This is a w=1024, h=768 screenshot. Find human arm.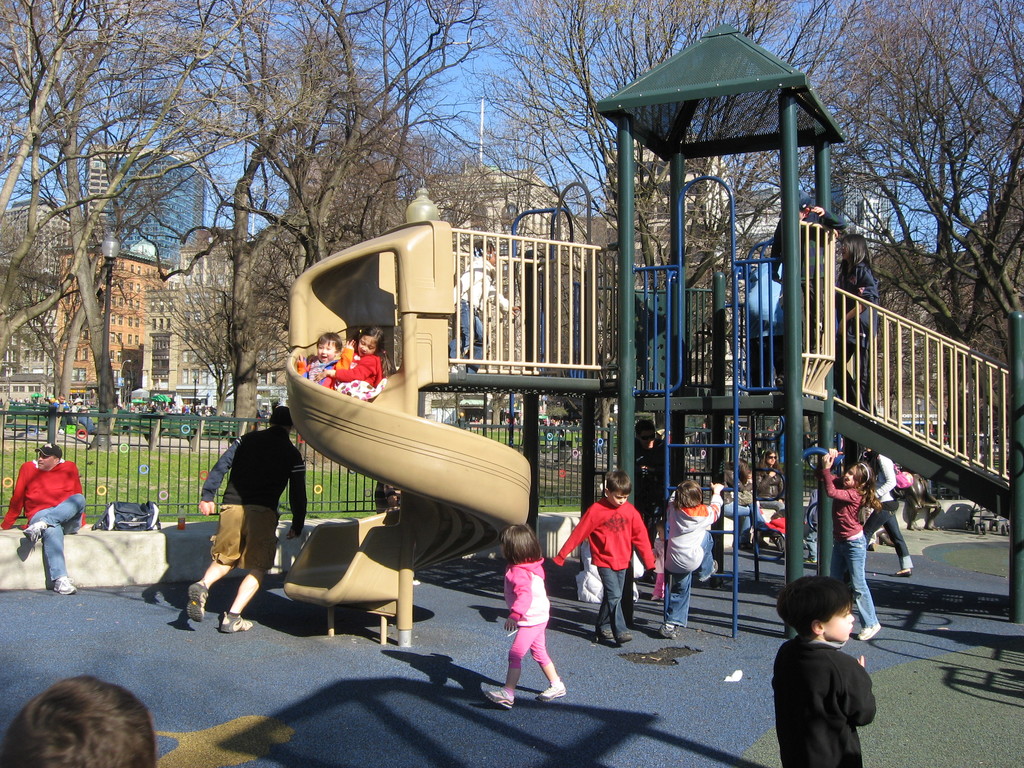
Bounding box: <bbox>198, 431, 244, 515</bbox>.
